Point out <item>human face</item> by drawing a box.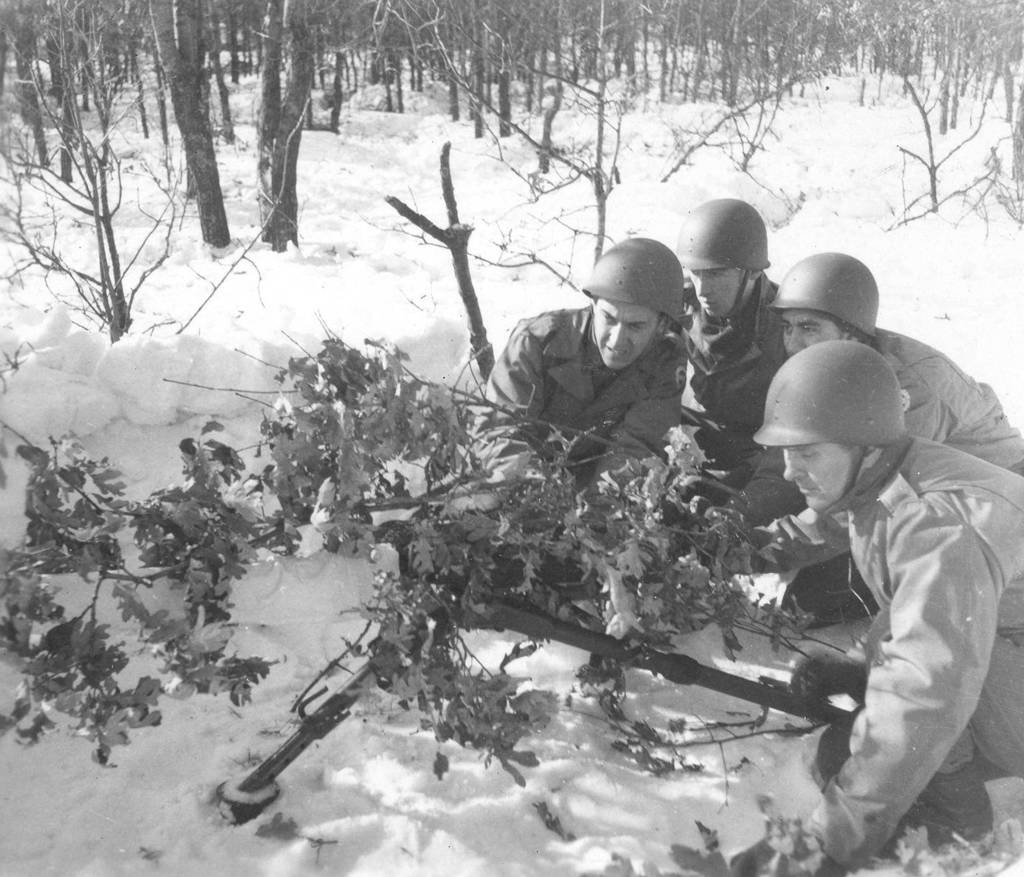
{"left": 596, "top": 302, "right": 660, "bottom": 367}.
